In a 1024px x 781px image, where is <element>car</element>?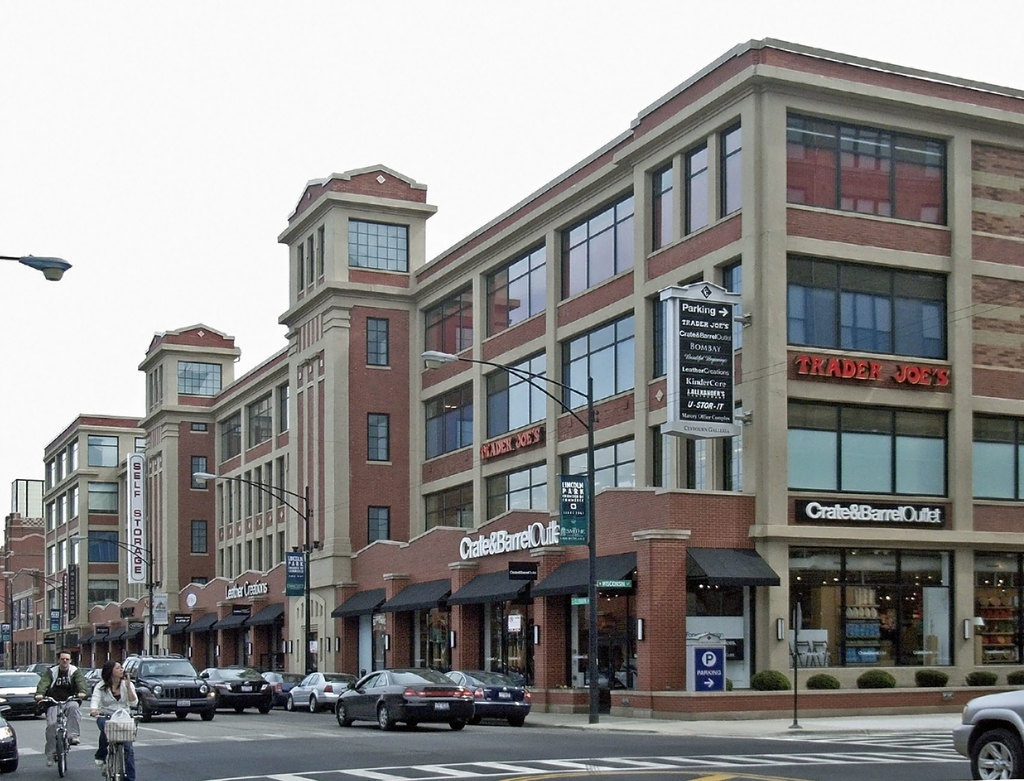
<bbox>949, 688, 1023, 780</bbox>.
